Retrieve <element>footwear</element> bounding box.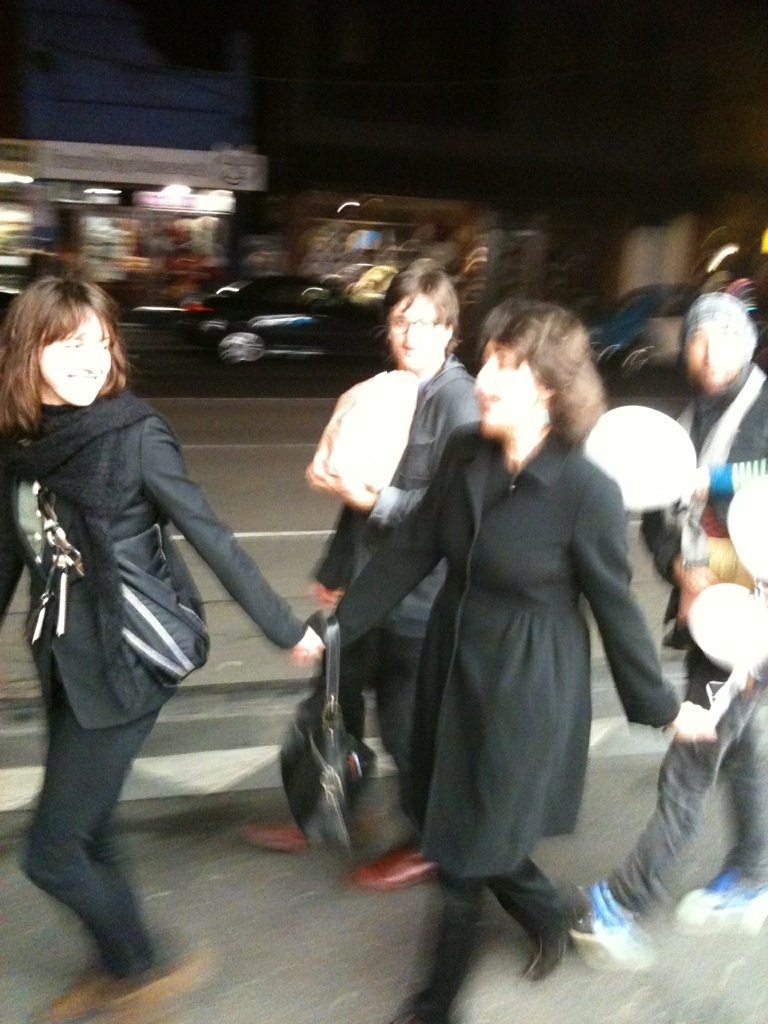
Bounding box: l=355, t=817, r=438, b=903.
